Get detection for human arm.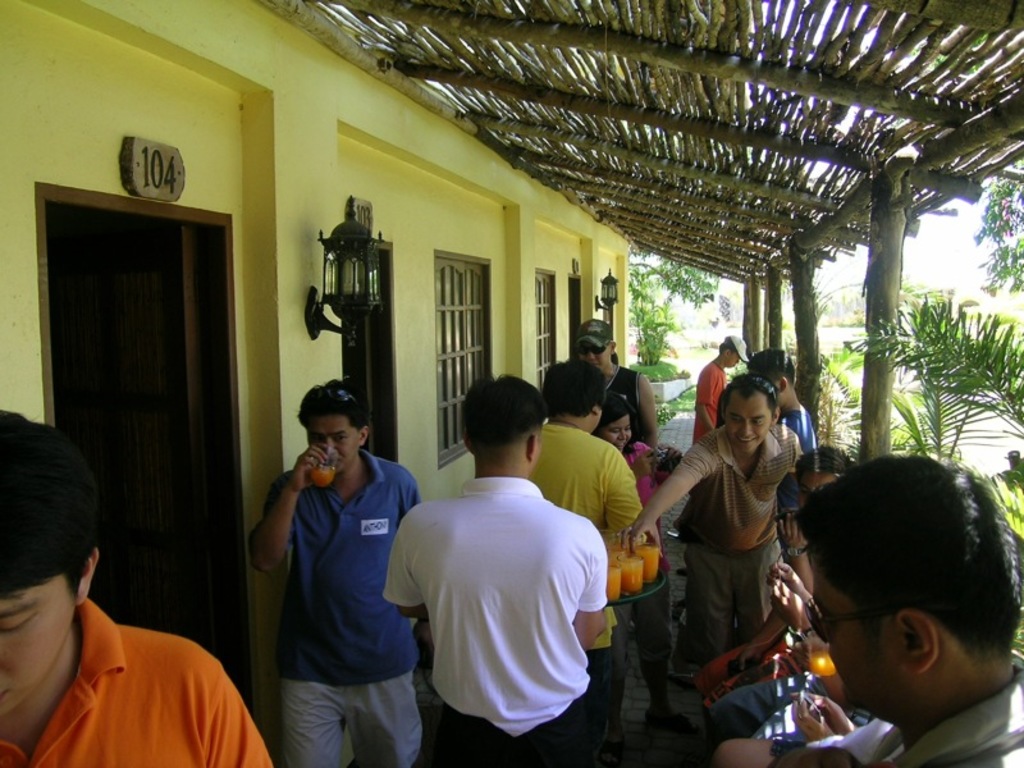
Detection: locate(627, 428, 721, 564).
